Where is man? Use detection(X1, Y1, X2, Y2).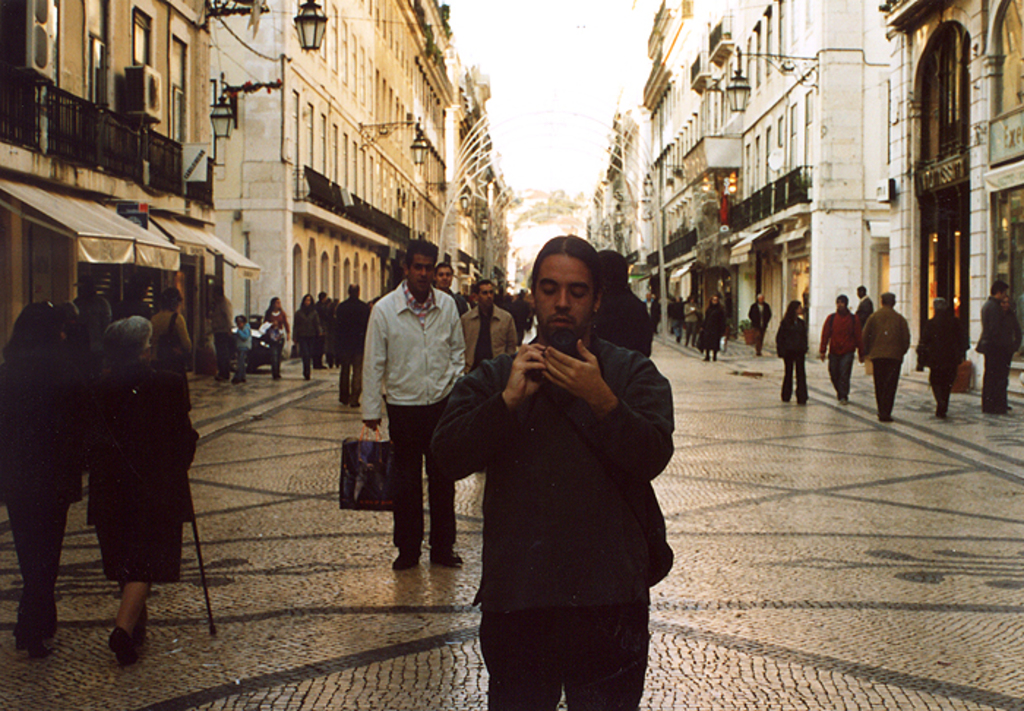
detection(922, 306, 955, 411).
